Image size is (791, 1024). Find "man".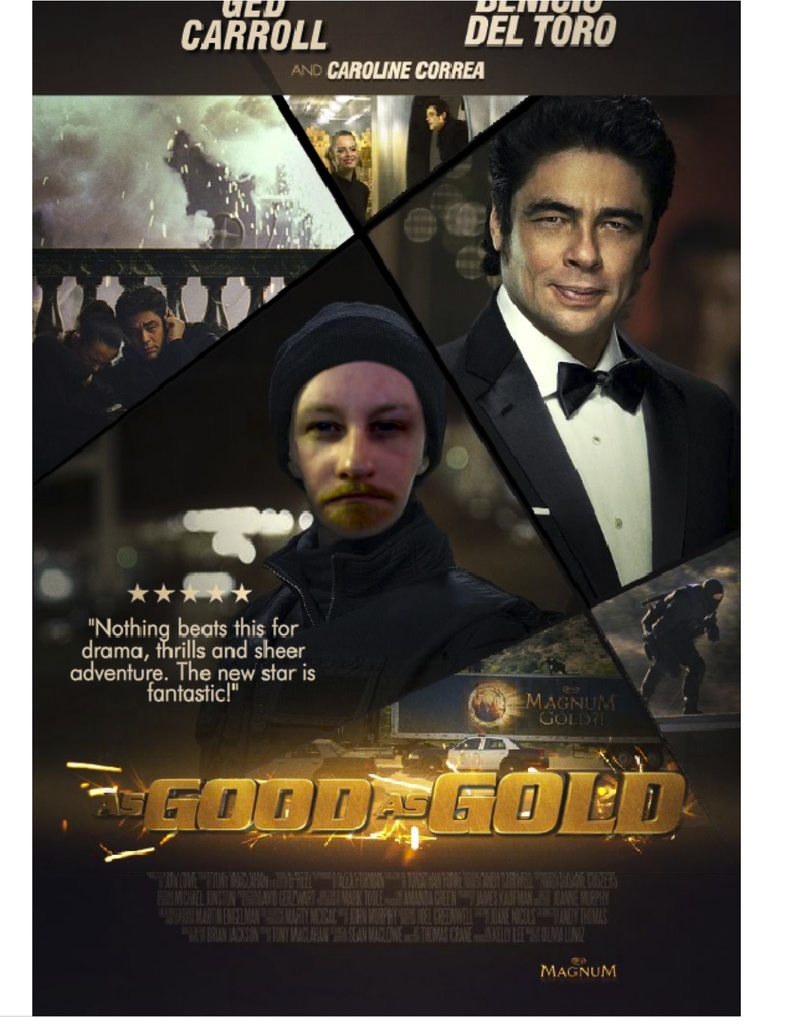
bbox(27, 297, 118, 426).
